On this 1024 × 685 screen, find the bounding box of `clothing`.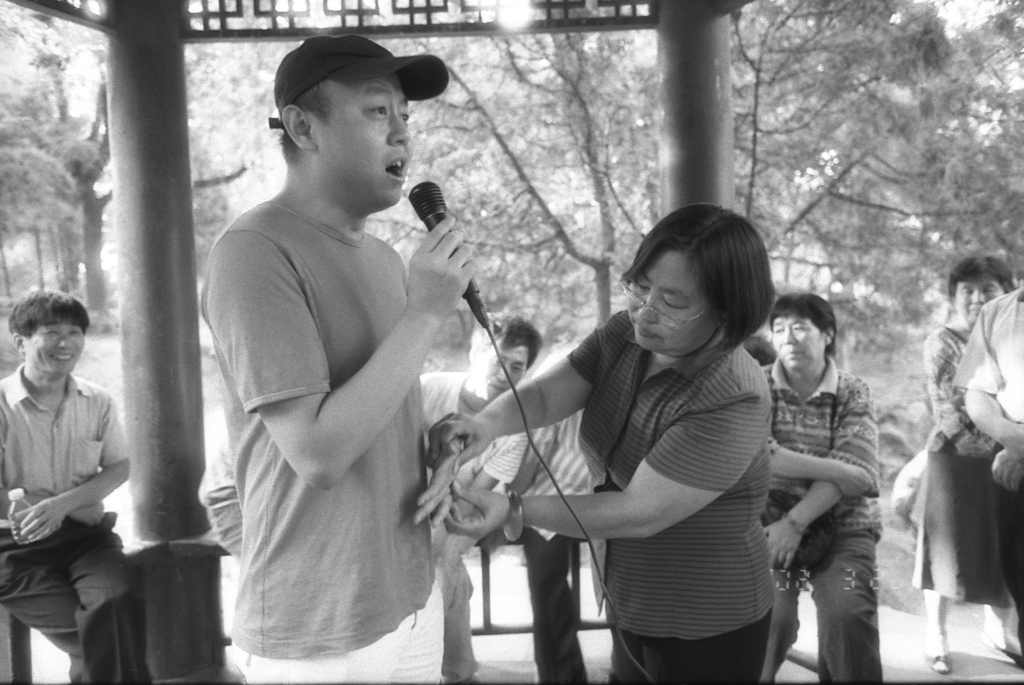
Bounding box: {"x1": 760, "y1": 354, "x2": 886, "y2": 684}.
